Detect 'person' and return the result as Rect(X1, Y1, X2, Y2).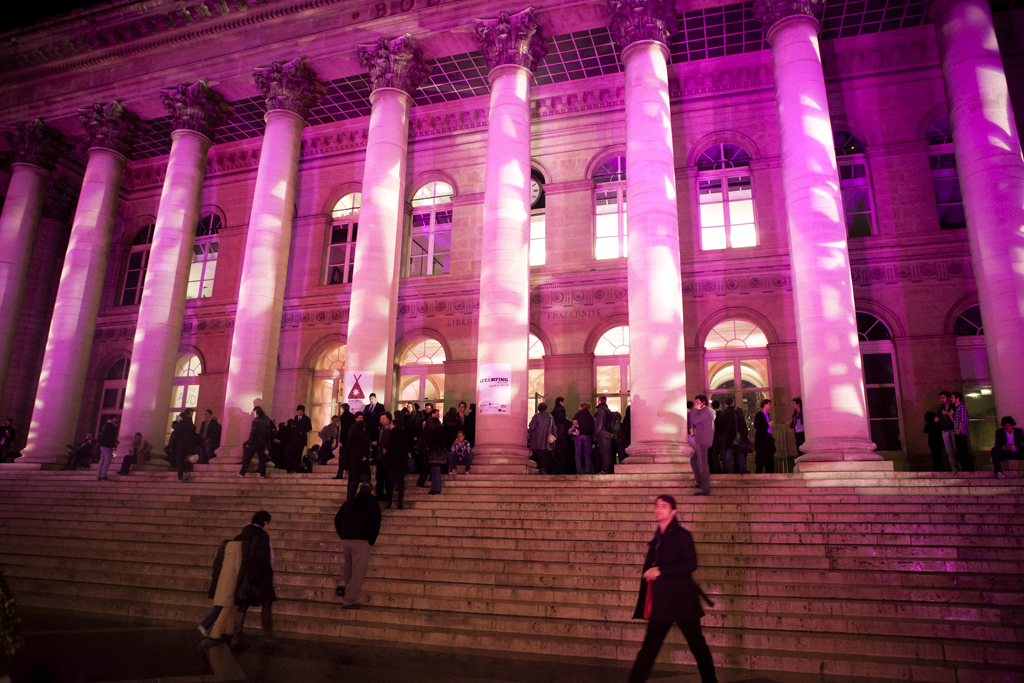
Rect(529, 402, 547, 462).
